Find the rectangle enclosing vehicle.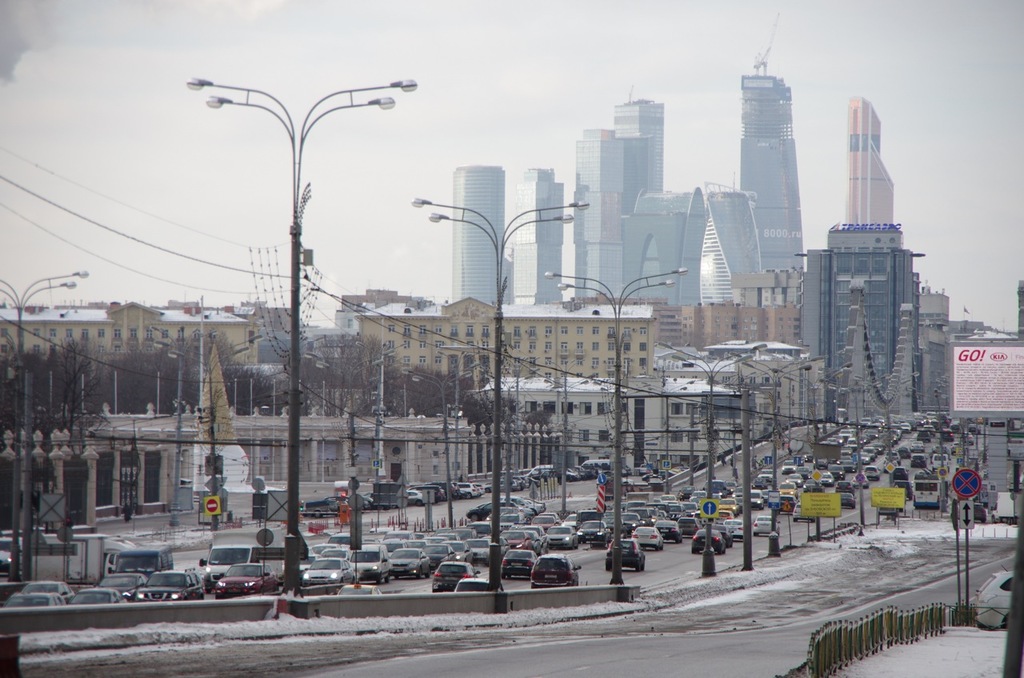
(x1=70, y1=589, x2=122, y2=605).
